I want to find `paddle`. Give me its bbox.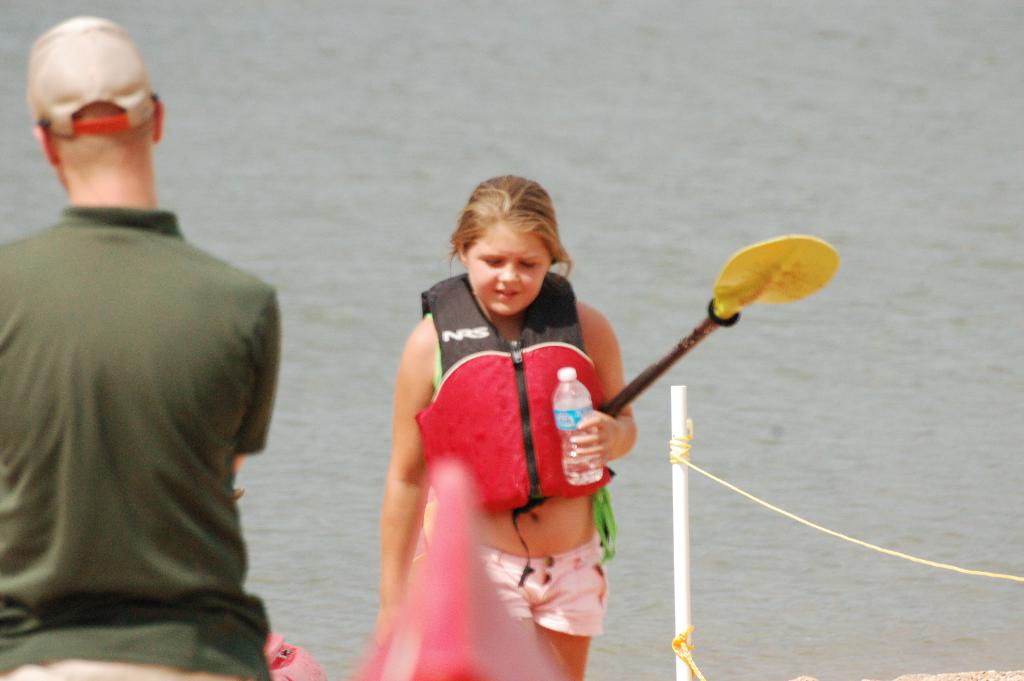
599 228 843 416.
